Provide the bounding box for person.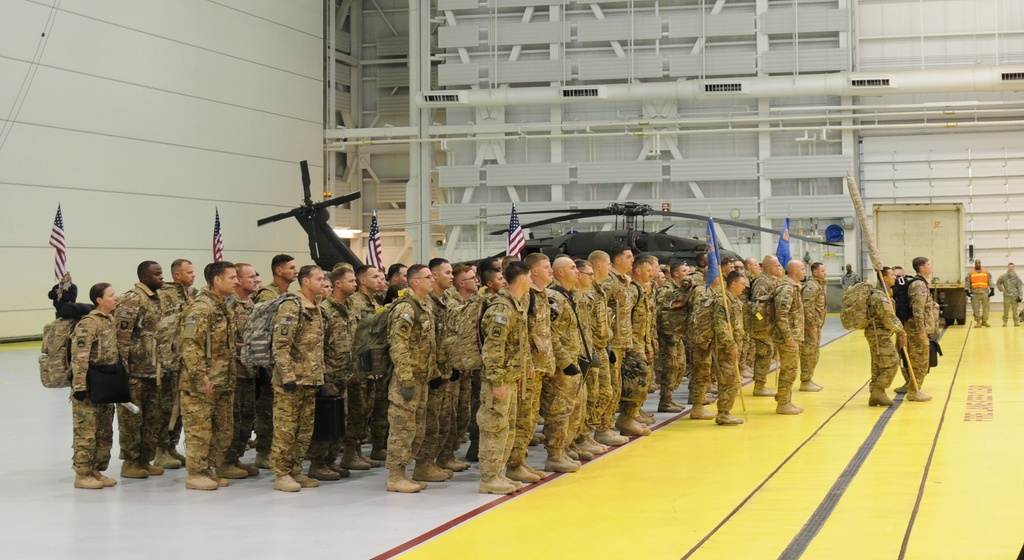
[673, 254, 712, 383].
